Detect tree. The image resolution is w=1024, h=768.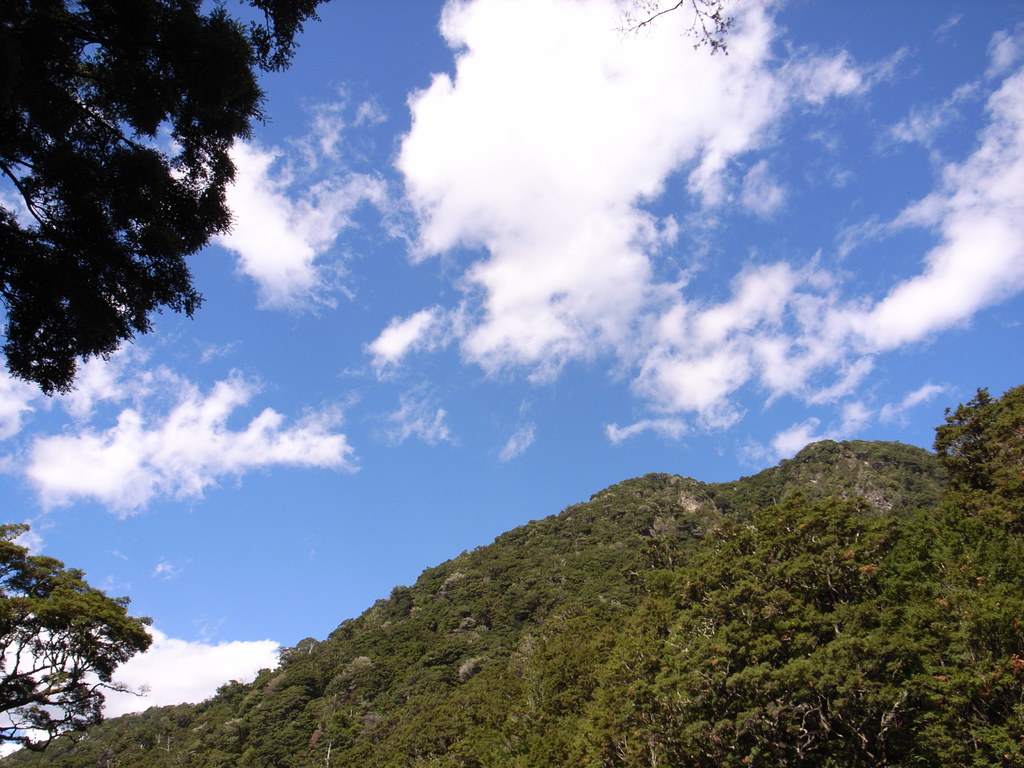
598/0/740/60.
